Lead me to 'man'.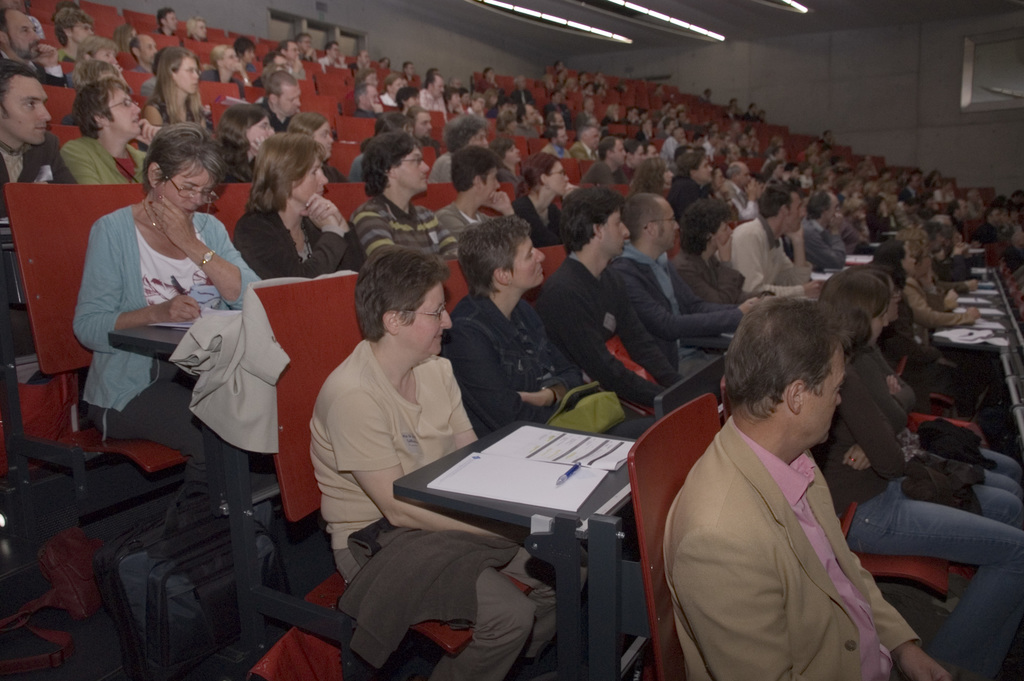
Lead to 290/31/316/63.
